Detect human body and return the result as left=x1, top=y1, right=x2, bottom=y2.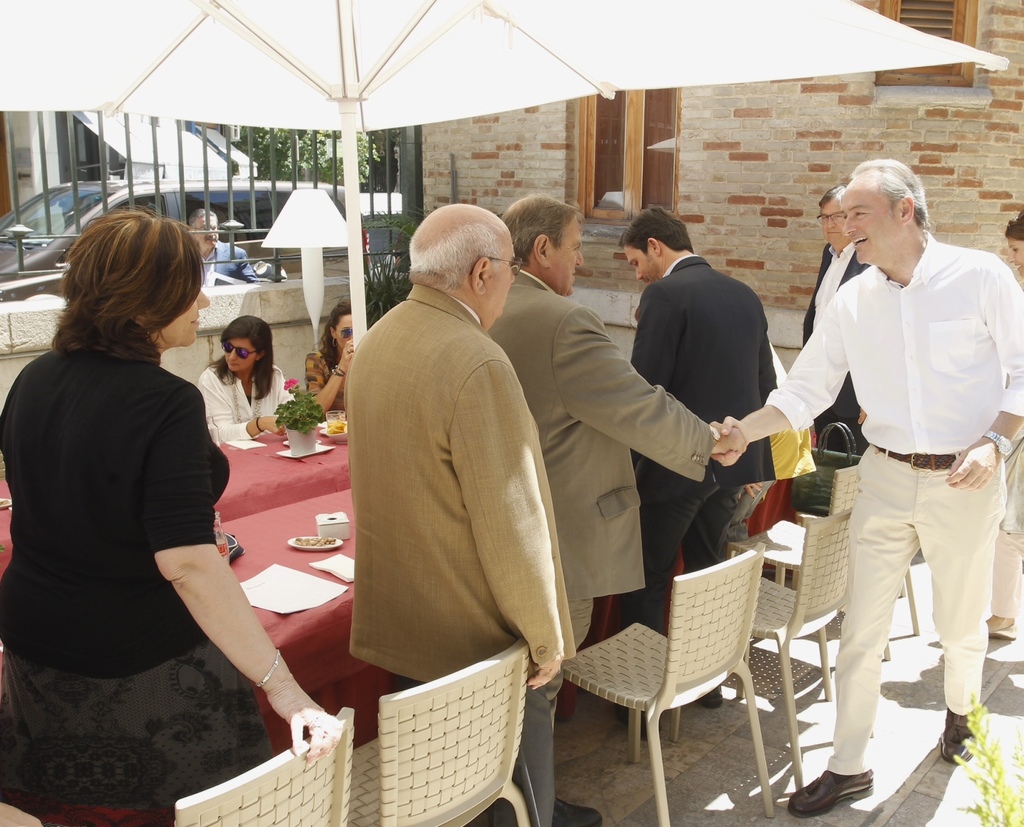
left=619, top=254, right=778, bottom=711.
